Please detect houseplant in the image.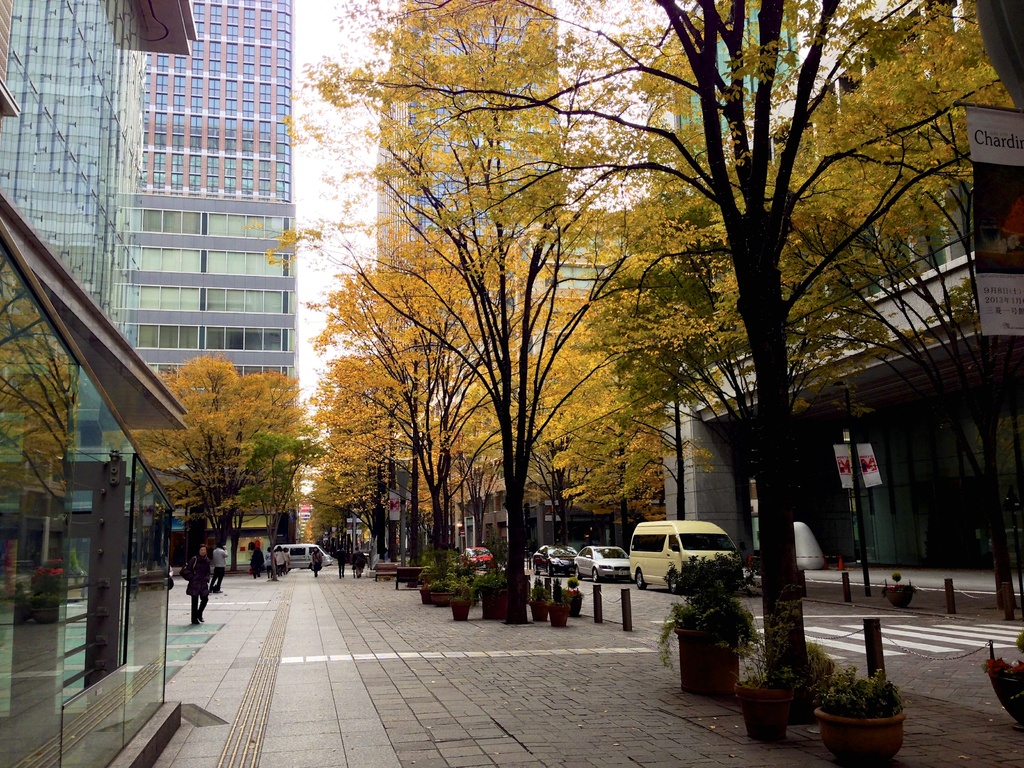
527 575 552 623.
